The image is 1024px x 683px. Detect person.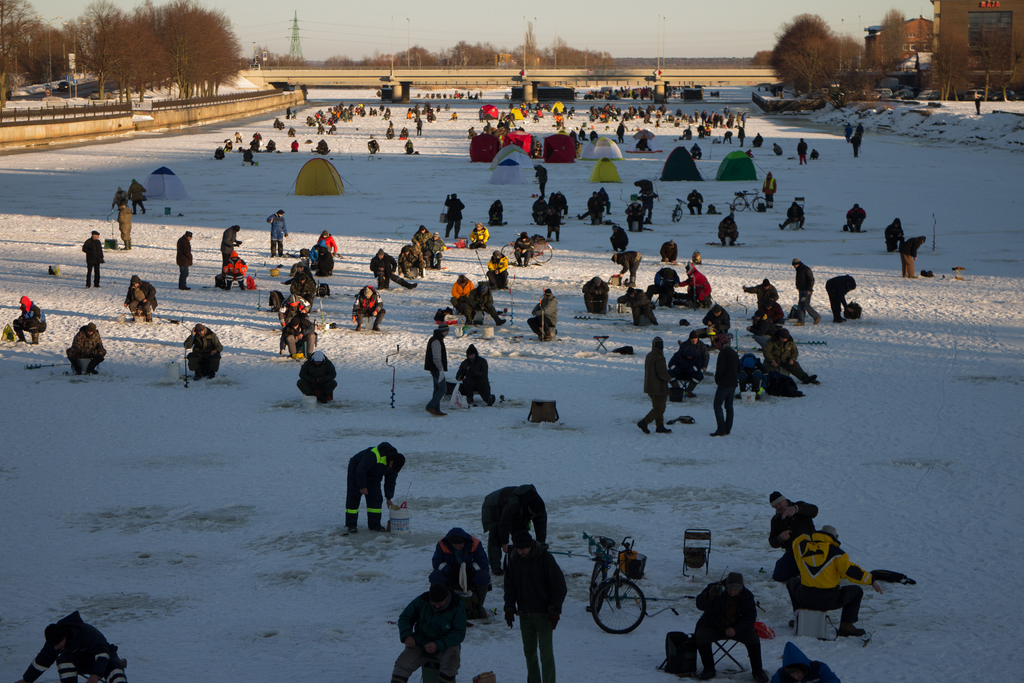
Detection: <bbox>404, 138, 414, 152</bbox>.
